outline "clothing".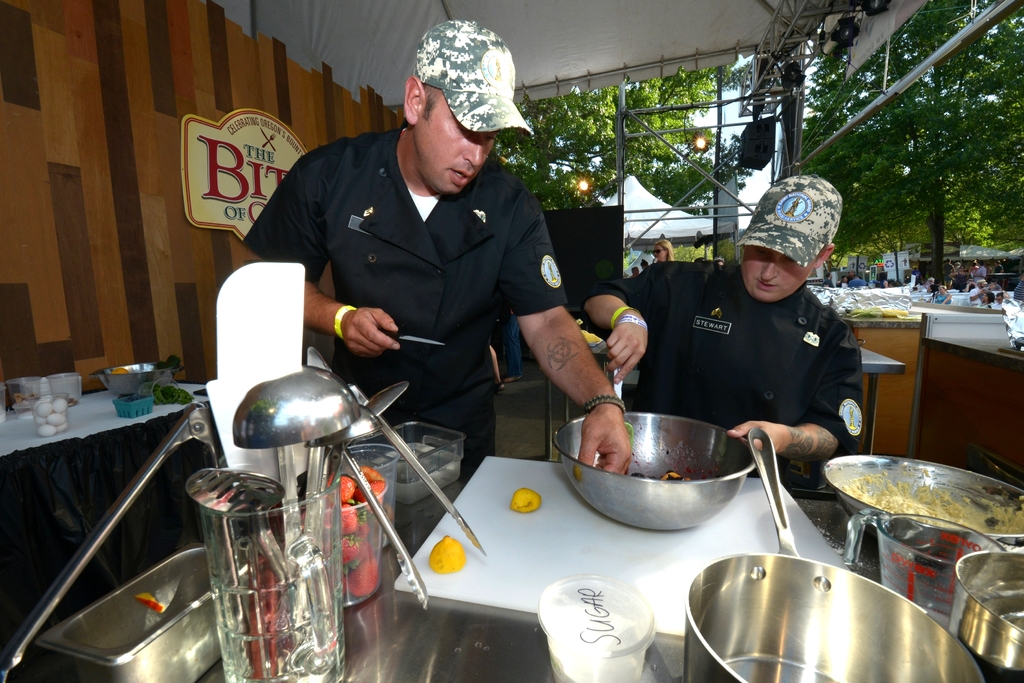
Outline: select_region(945, 261, 952, 281).
